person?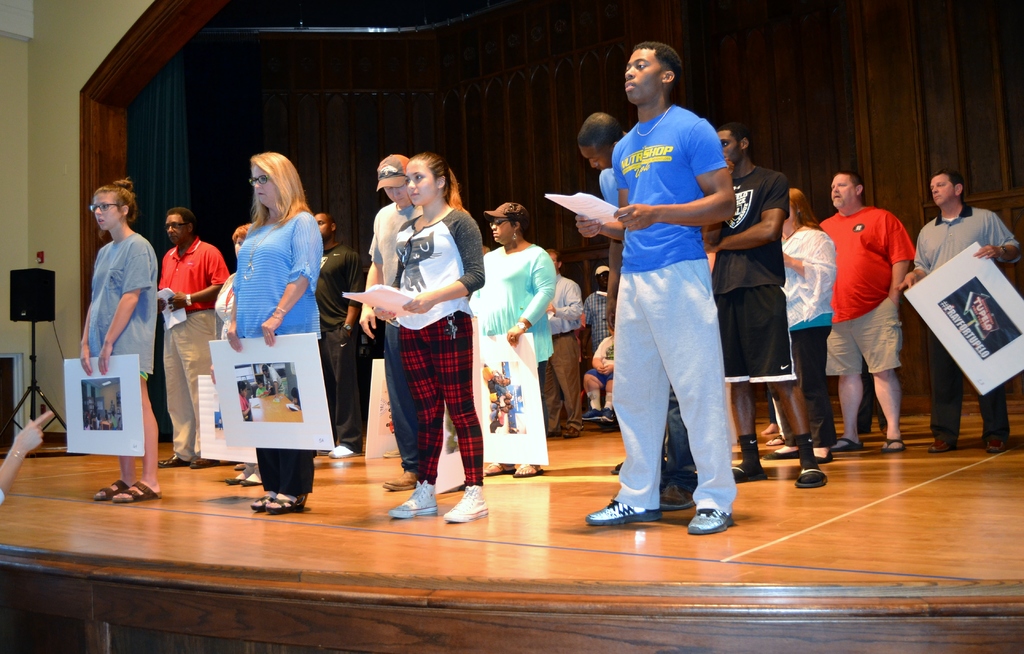
bbox(482, 200, 558, 486)
